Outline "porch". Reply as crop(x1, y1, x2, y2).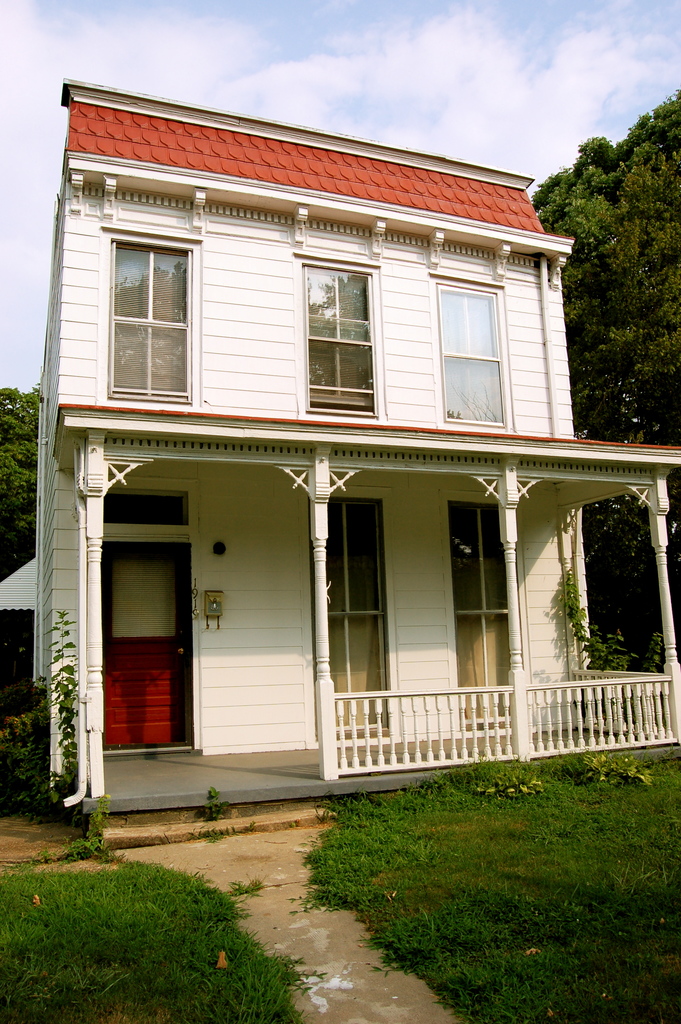
crop(319, 644, 673, 767).
